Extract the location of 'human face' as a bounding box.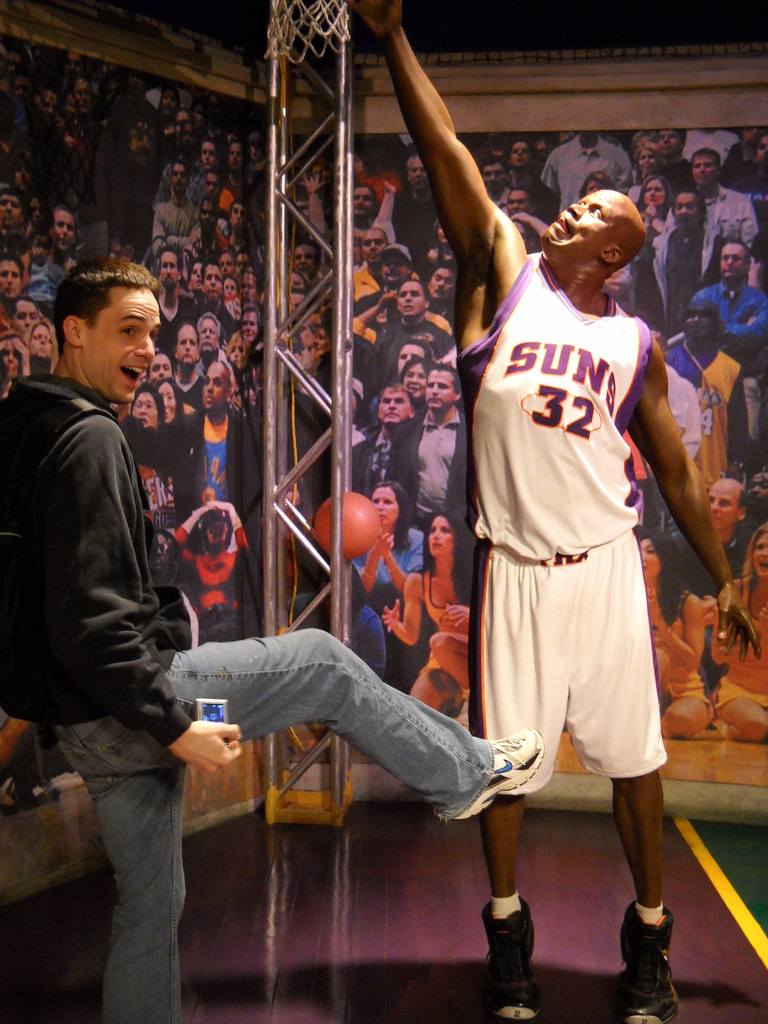
x1=586 y1=182 x2=607 y2=193.
